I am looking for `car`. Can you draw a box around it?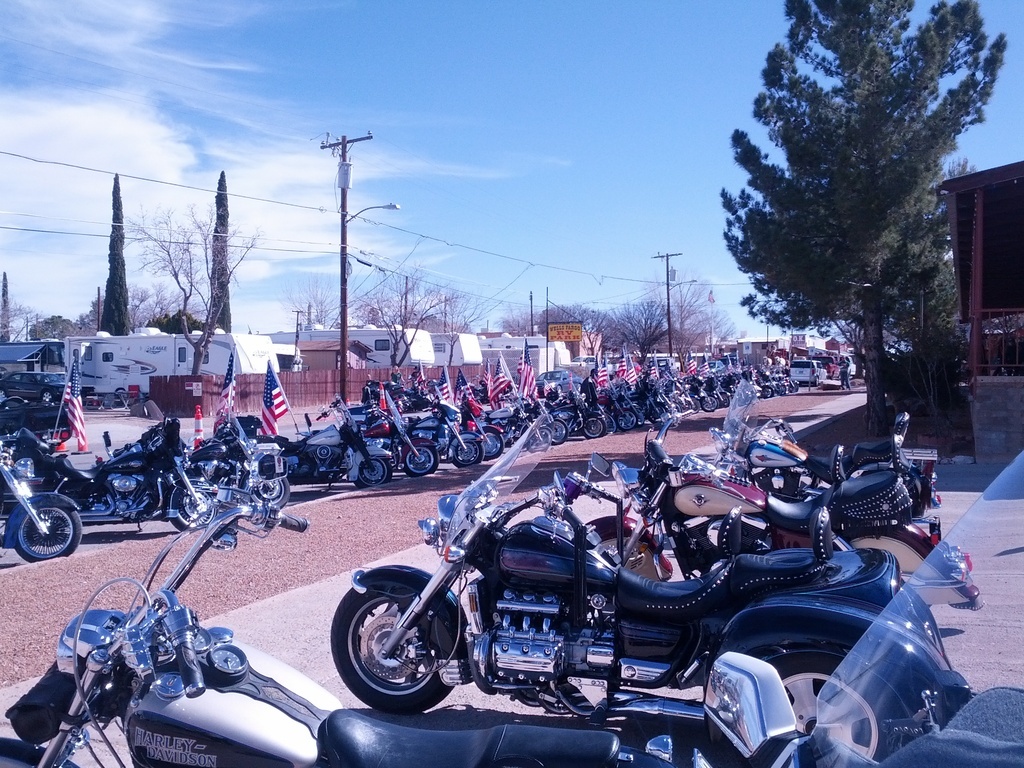
Sure, the bounding box is x1=818, y1=356, x2=842, y2=377.
